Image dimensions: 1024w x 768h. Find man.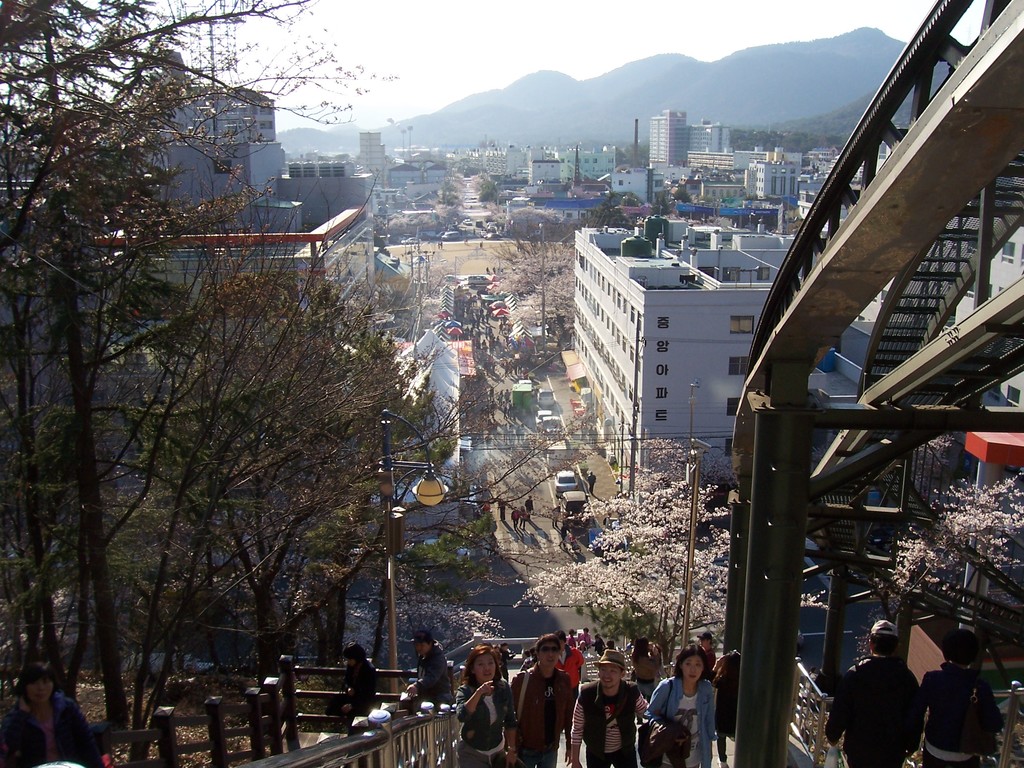
{"left": 524, "top": 495, "right": 534, "bottom": 520}.
